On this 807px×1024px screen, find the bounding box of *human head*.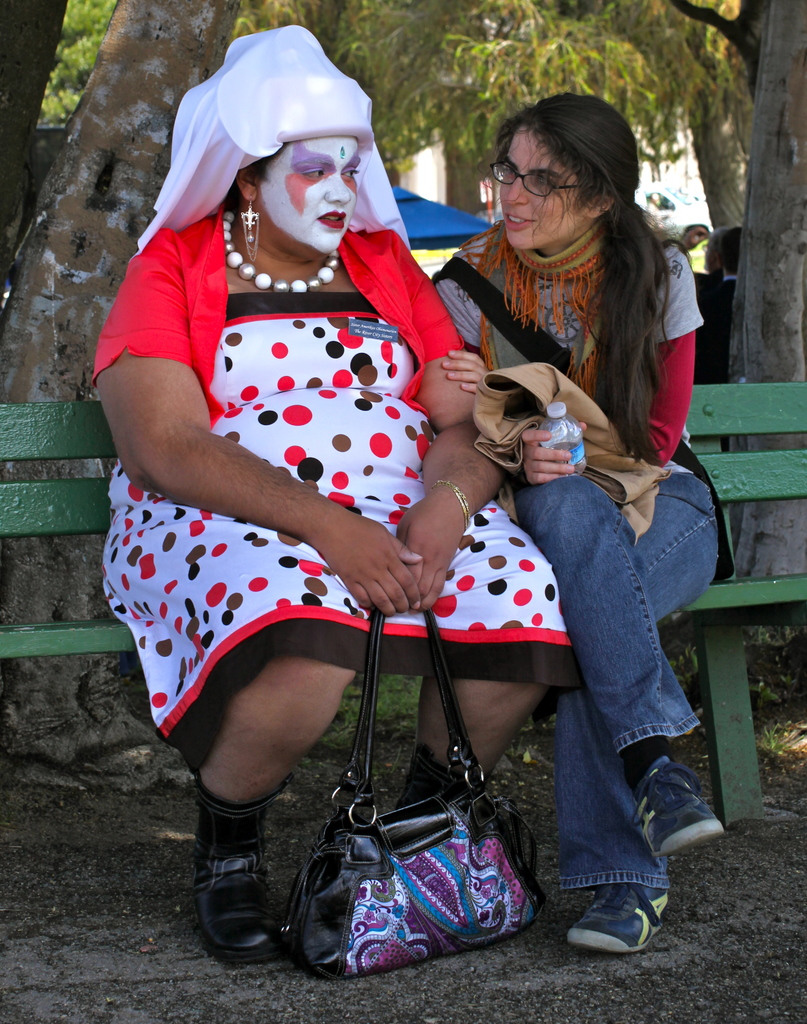
Bounding box: (495, 95, 637, 252).
